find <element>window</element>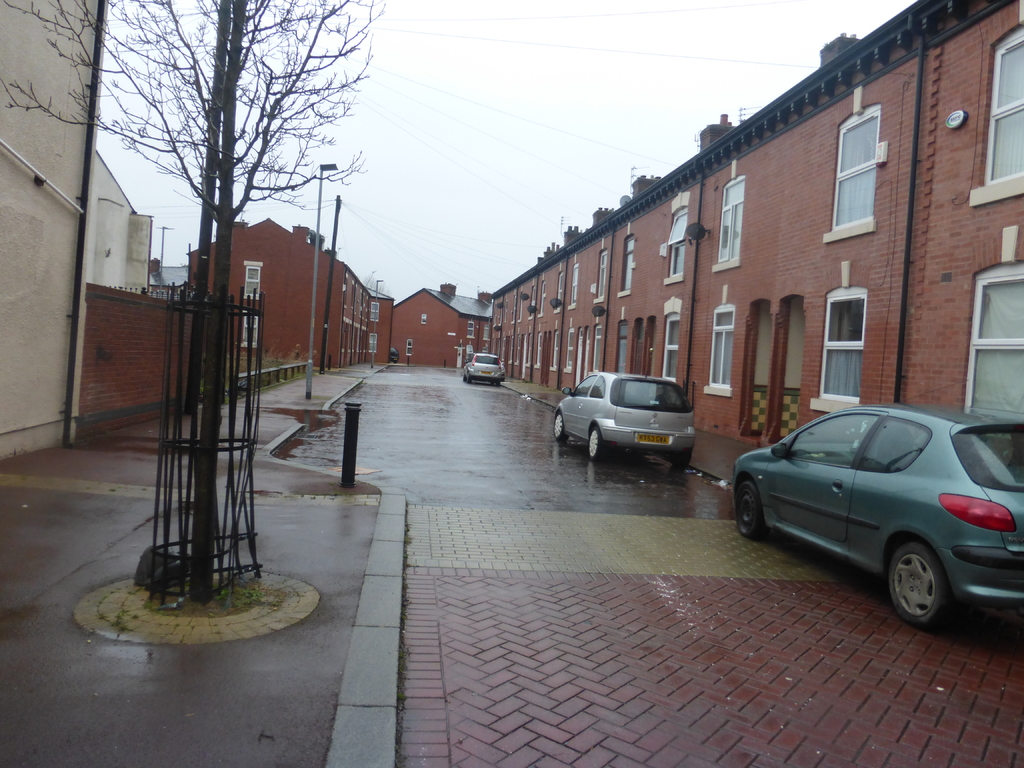
l=399, t=331, r=416, b=364
